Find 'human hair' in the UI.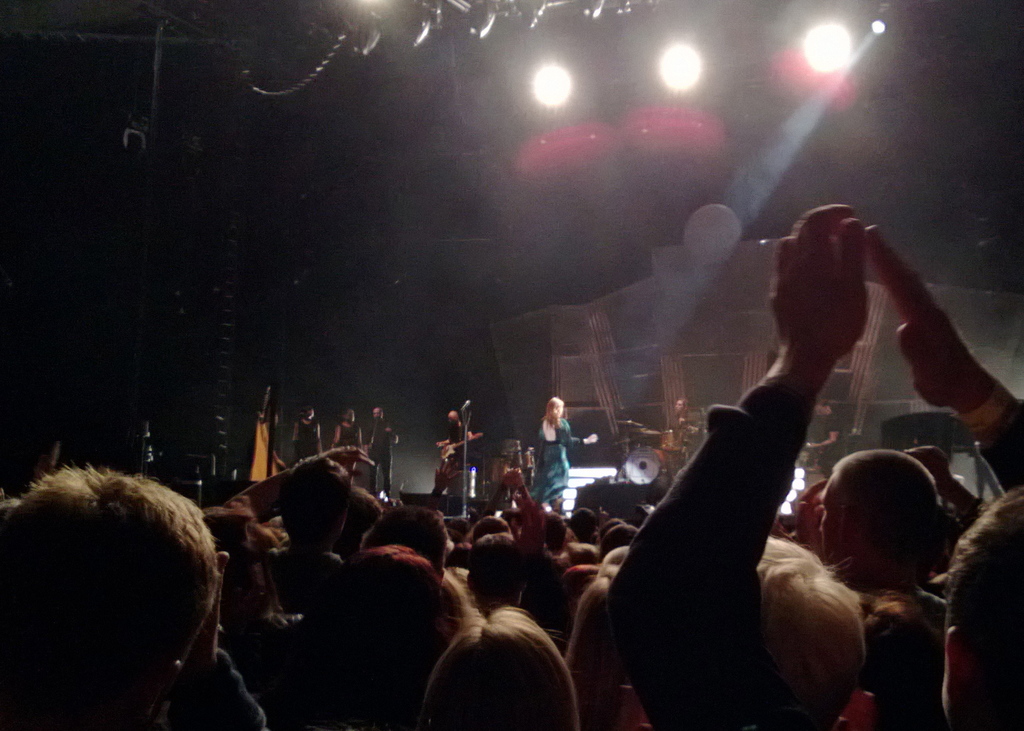
UI element at locate(758, 536, 871, 728).
